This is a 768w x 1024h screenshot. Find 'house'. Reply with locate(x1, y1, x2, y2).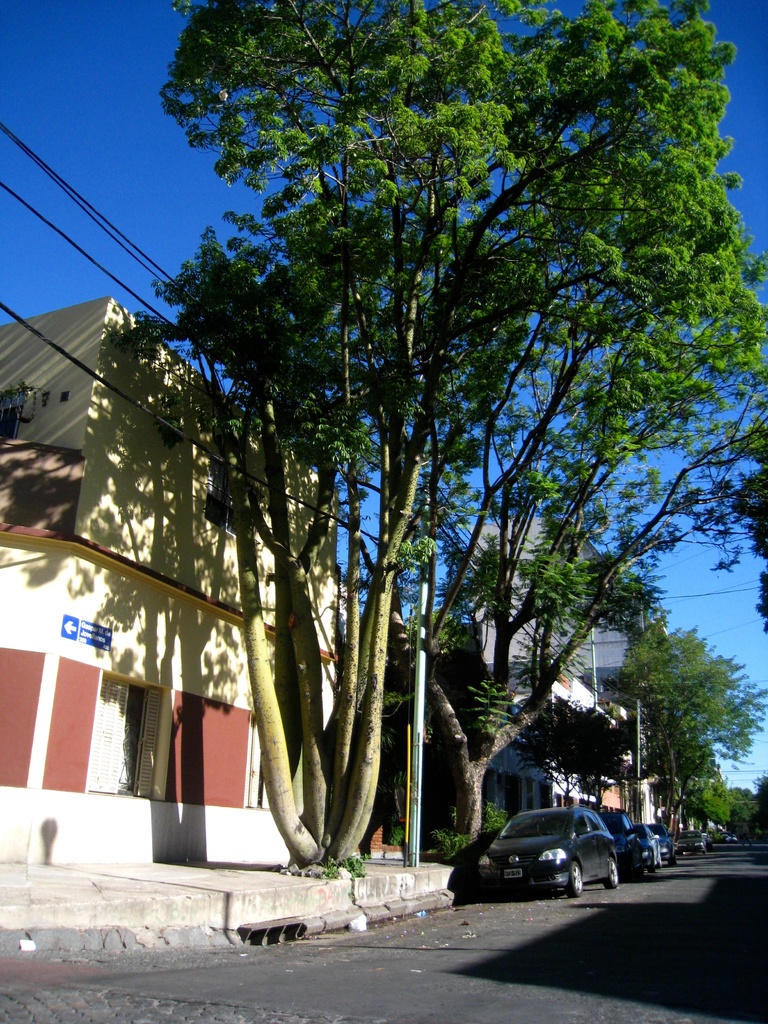
locate(0, 294, 362, 847).
